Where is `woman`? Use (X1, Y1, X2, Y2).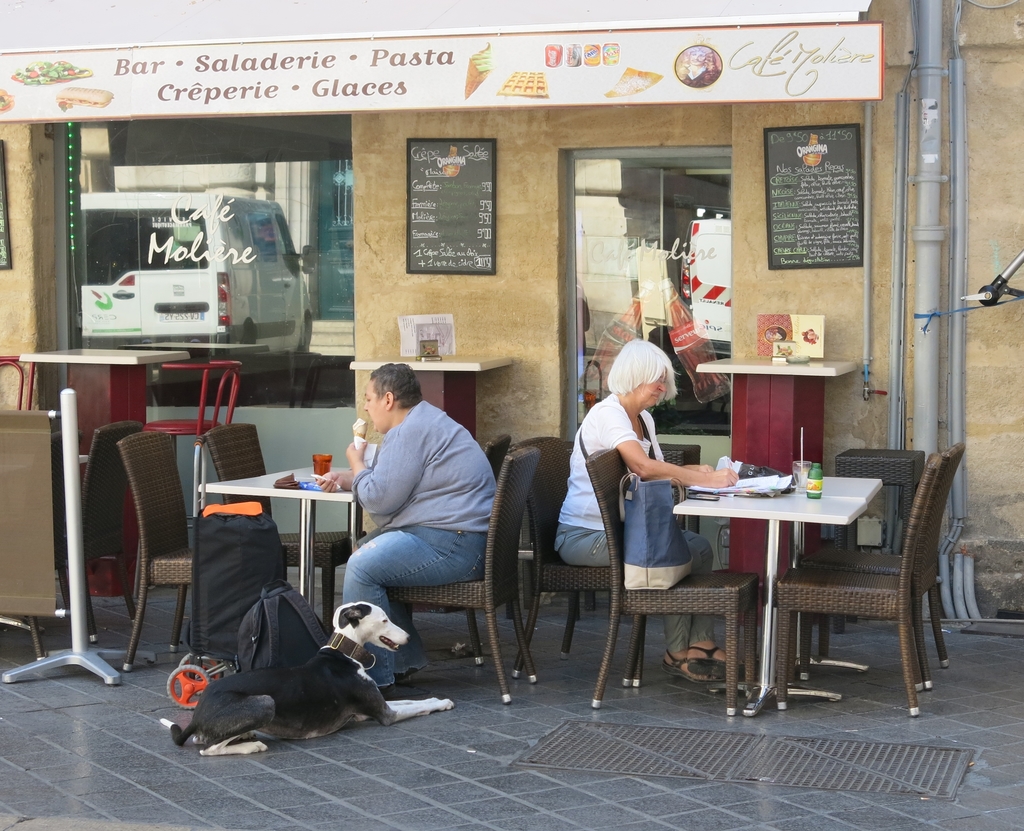
(576, 340, 709, 627).
